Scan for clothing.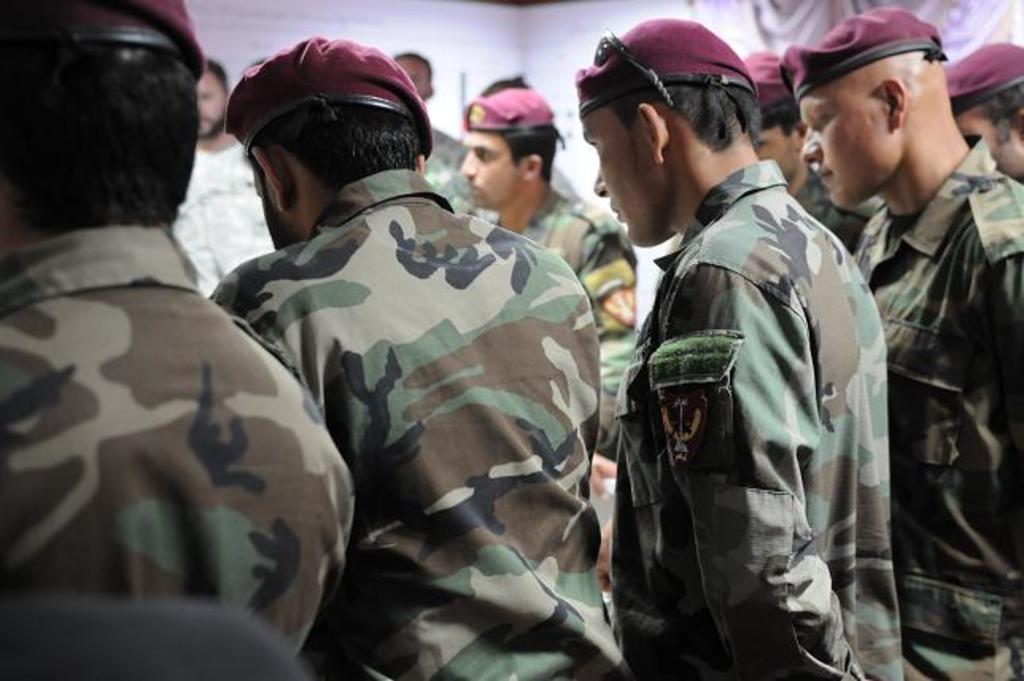
Scan result: bbox=(609, 172, 903, 679).
